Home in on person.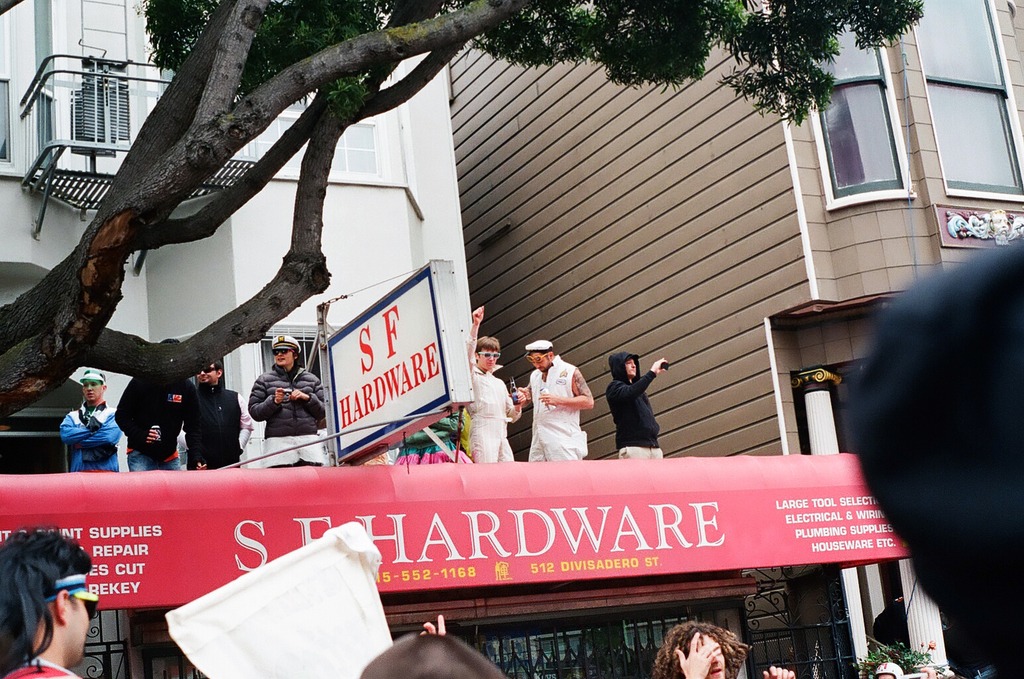
Homed in at locate(0, 527, 92, 678).
